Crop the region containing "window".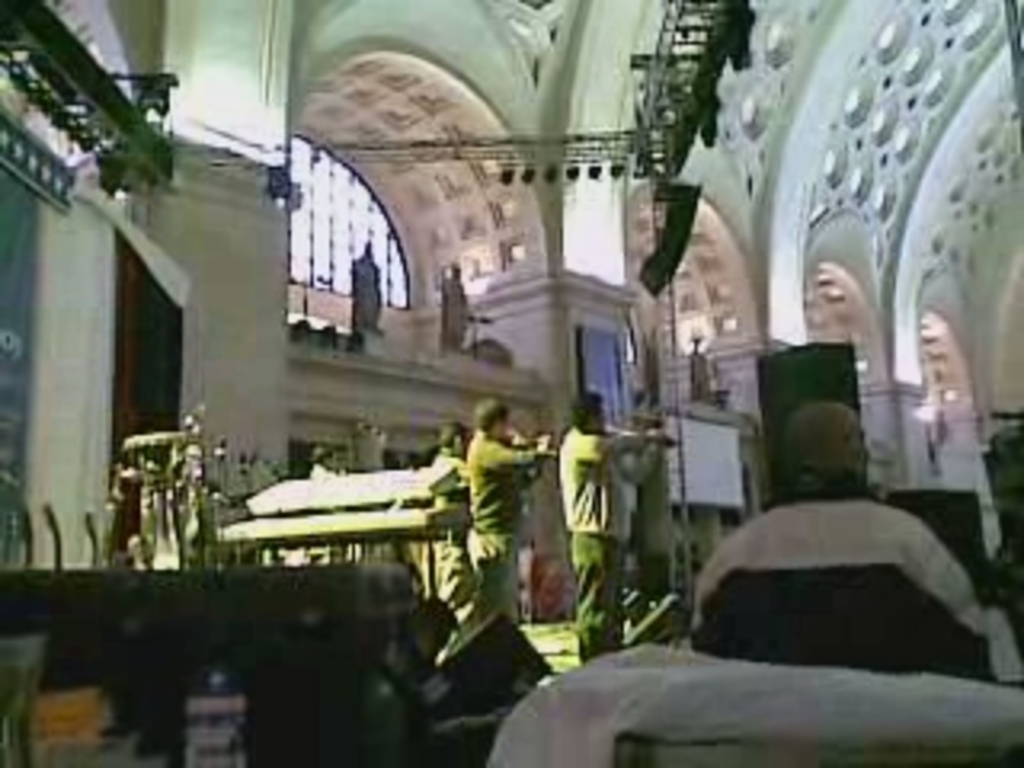
Crop region: BBox(624, 282, 691, 362).
